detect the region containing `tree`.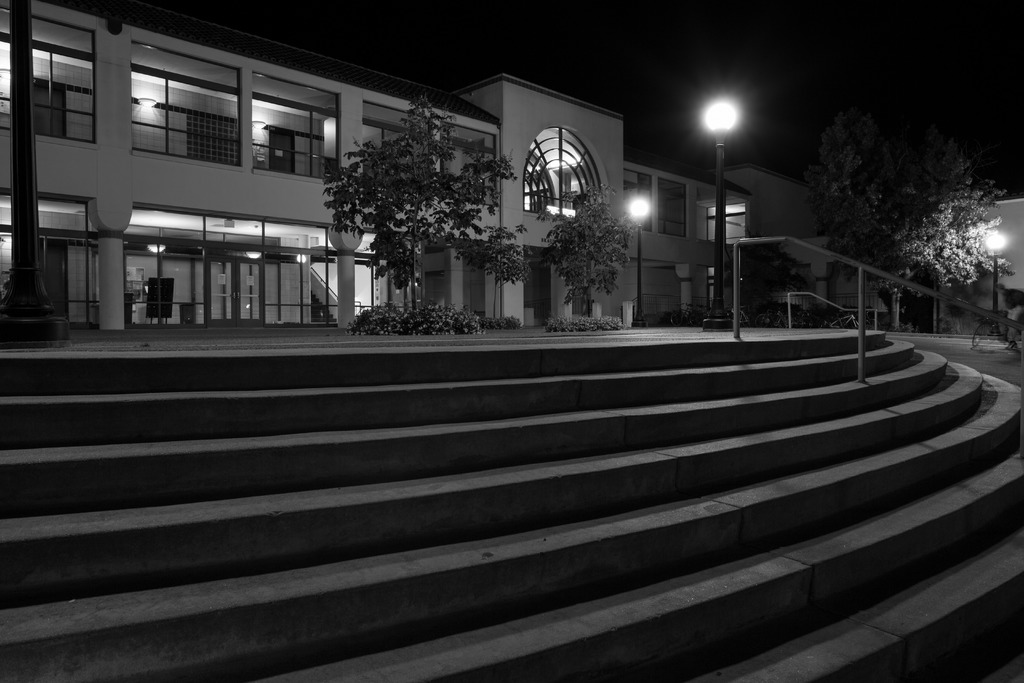
box(323, 93, 525, 320).
